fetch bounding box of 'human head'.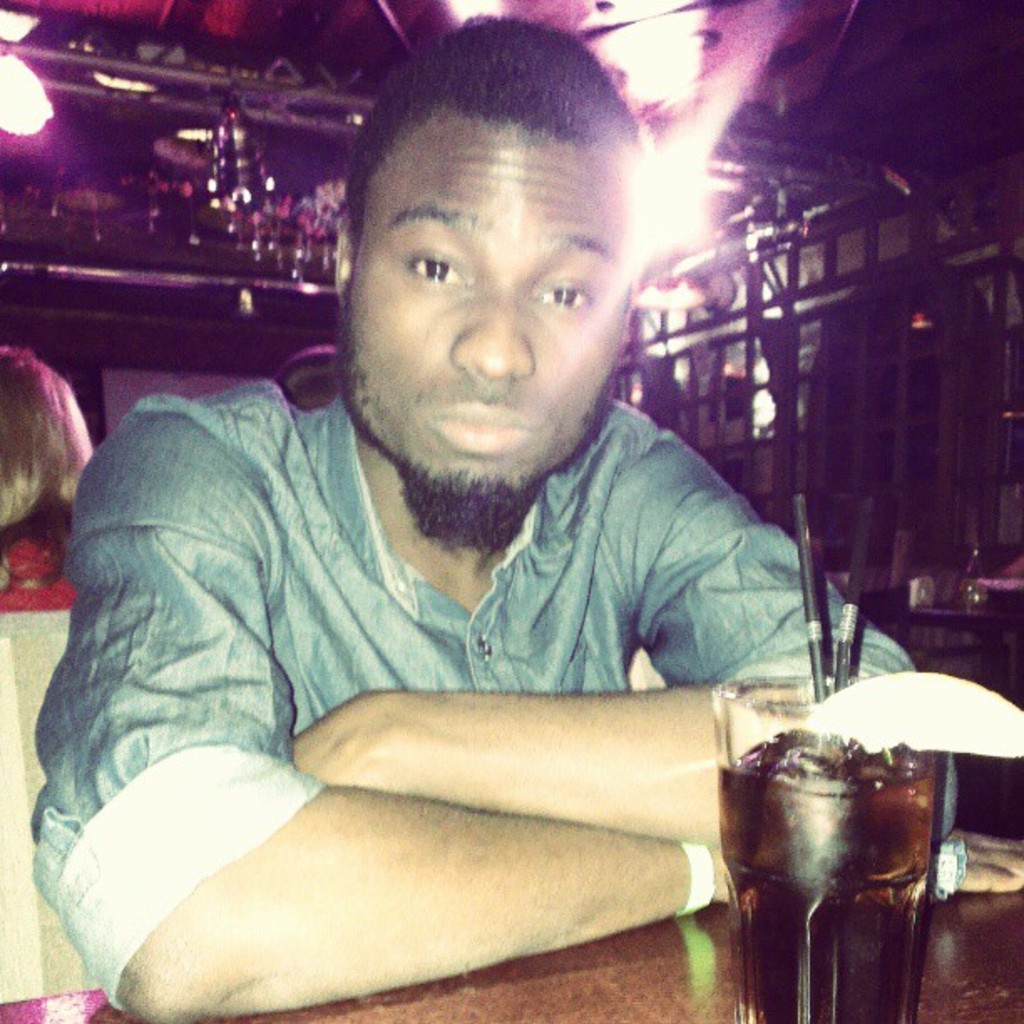
Bbox: [298,12,669,510].
